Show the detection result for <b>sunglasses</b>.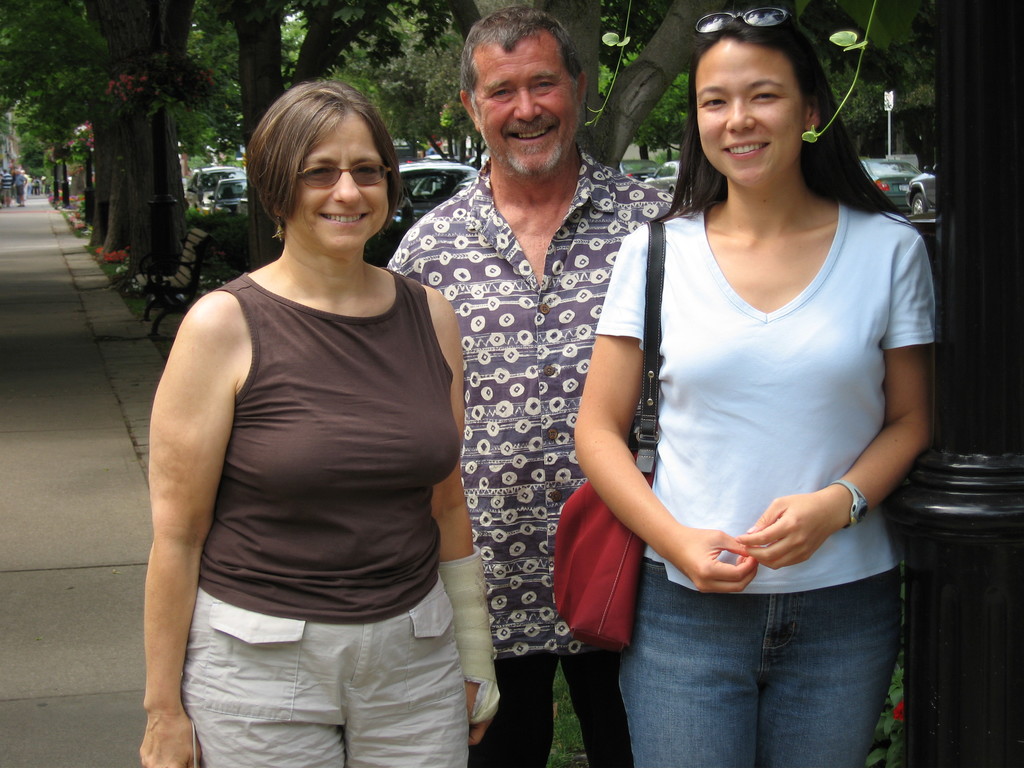
bbox=[298, 163, 390, 188].
